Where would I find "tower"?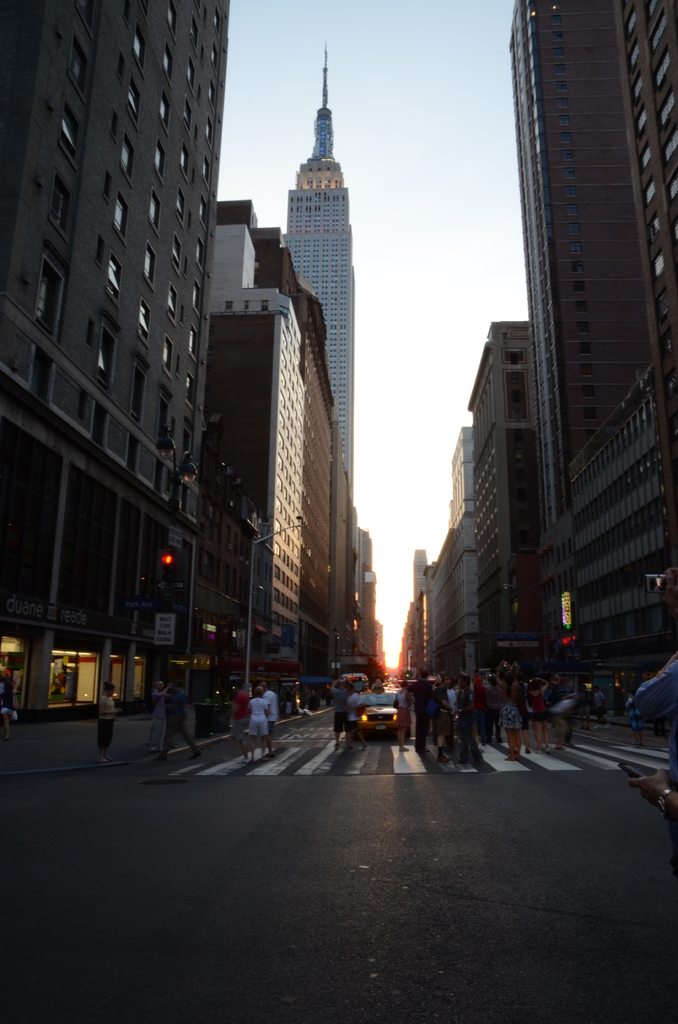
At 441 0 674 625.
